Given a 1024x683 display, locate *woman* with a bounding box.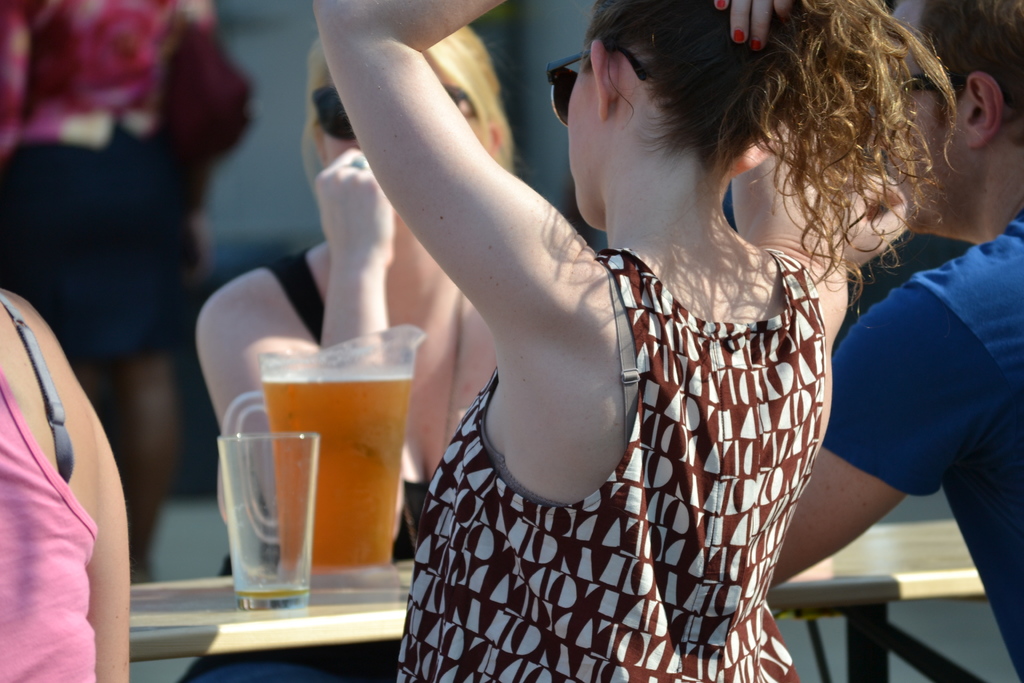
Located: region(0, 270, 131, 682).
